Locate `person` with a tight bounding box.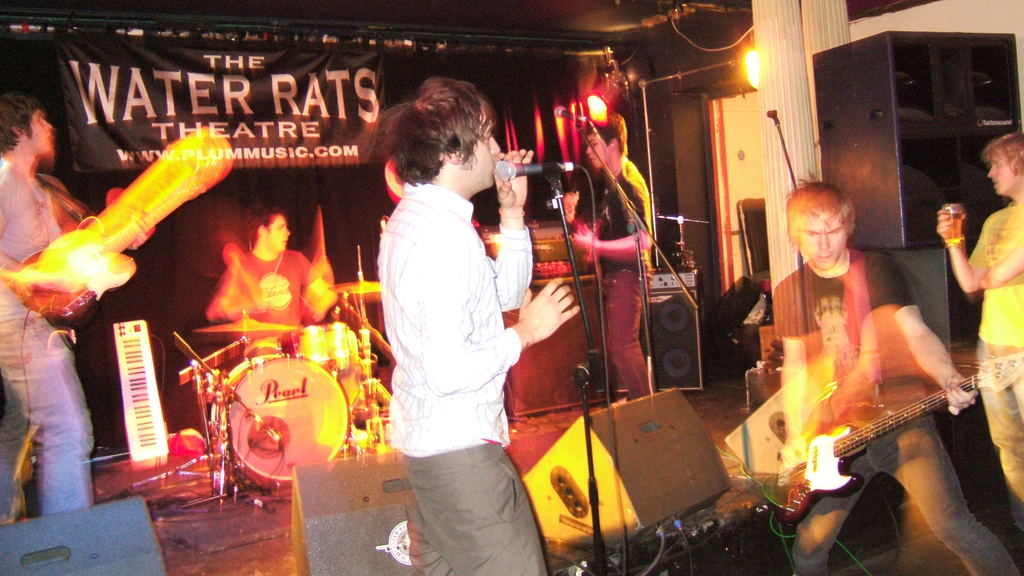
bbox=[204, 213, 334, 322].
